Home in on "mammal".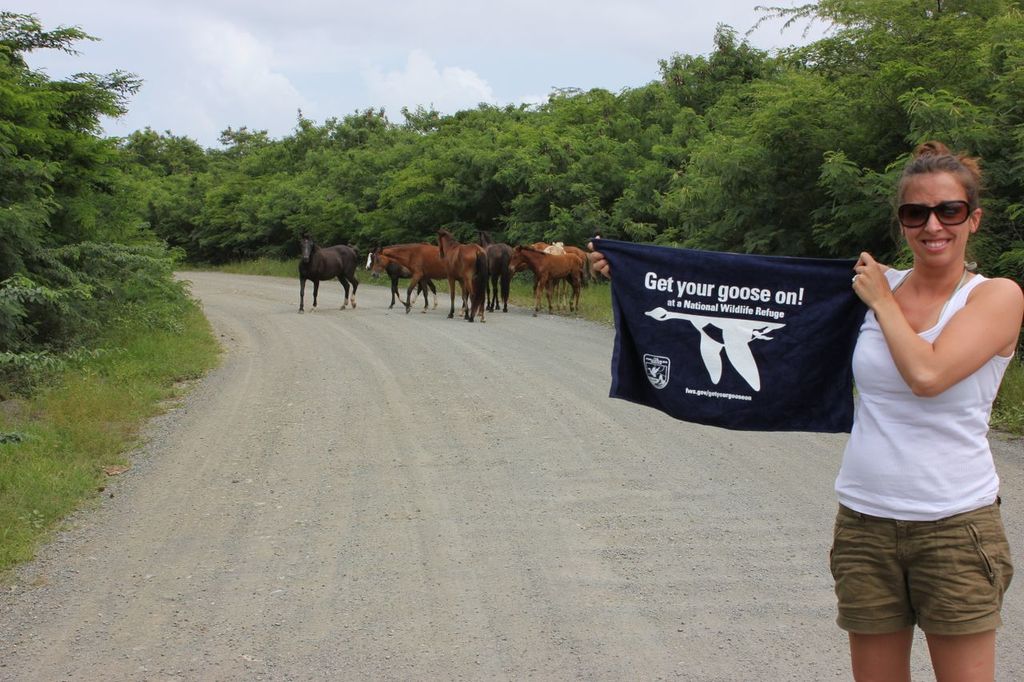
Homed in at bbox=[508, 243, 584, 319].
